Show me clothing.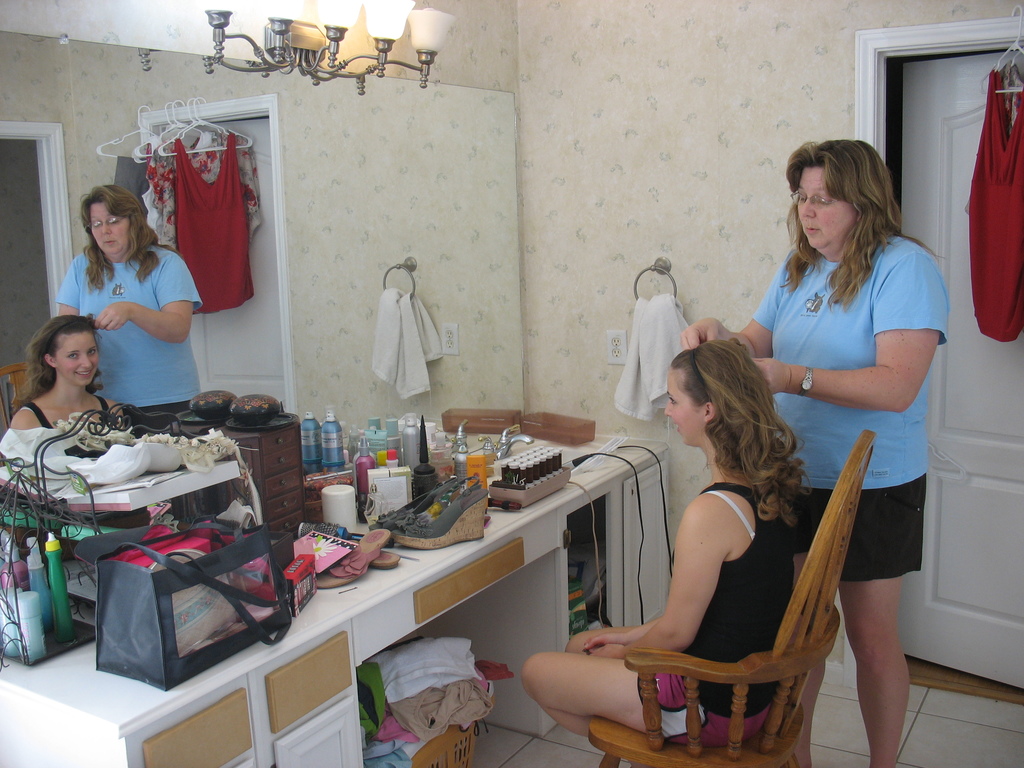
clothing is here: locate(65, 239, 204, 419).
